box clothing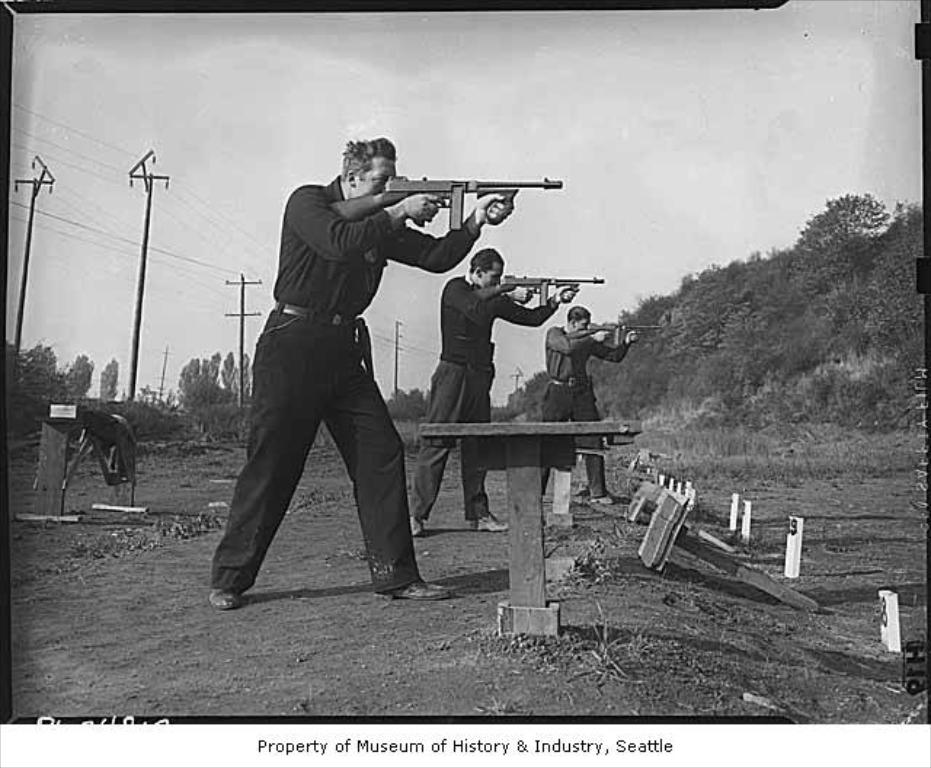
detection(224, 132, 461, 580)
